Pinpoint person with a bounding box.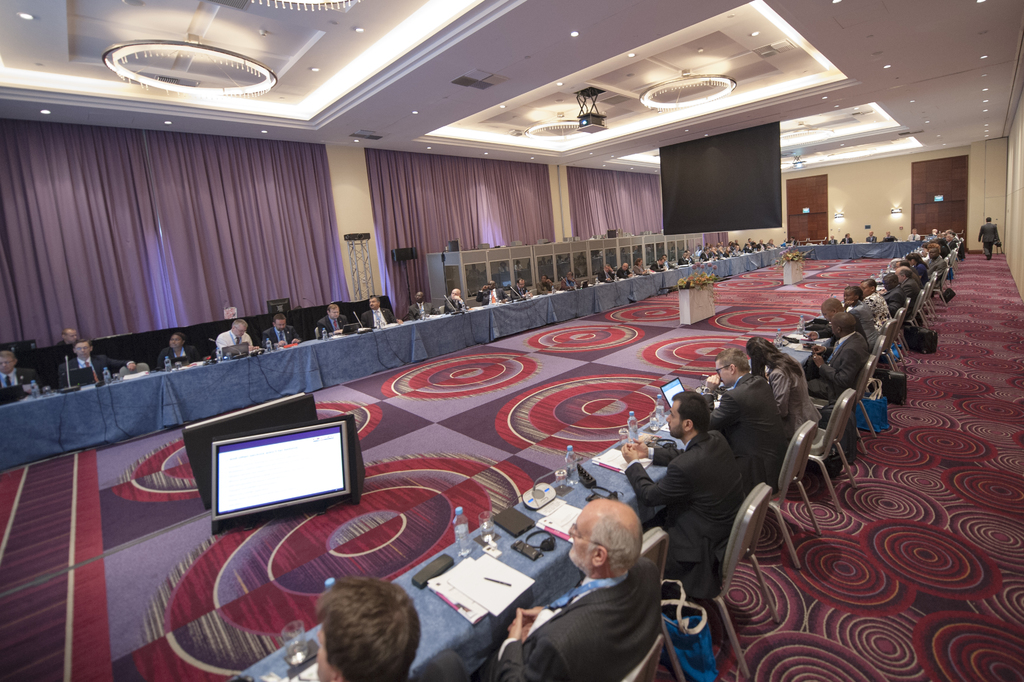
<region>700, 245, 716, 262</region>.
